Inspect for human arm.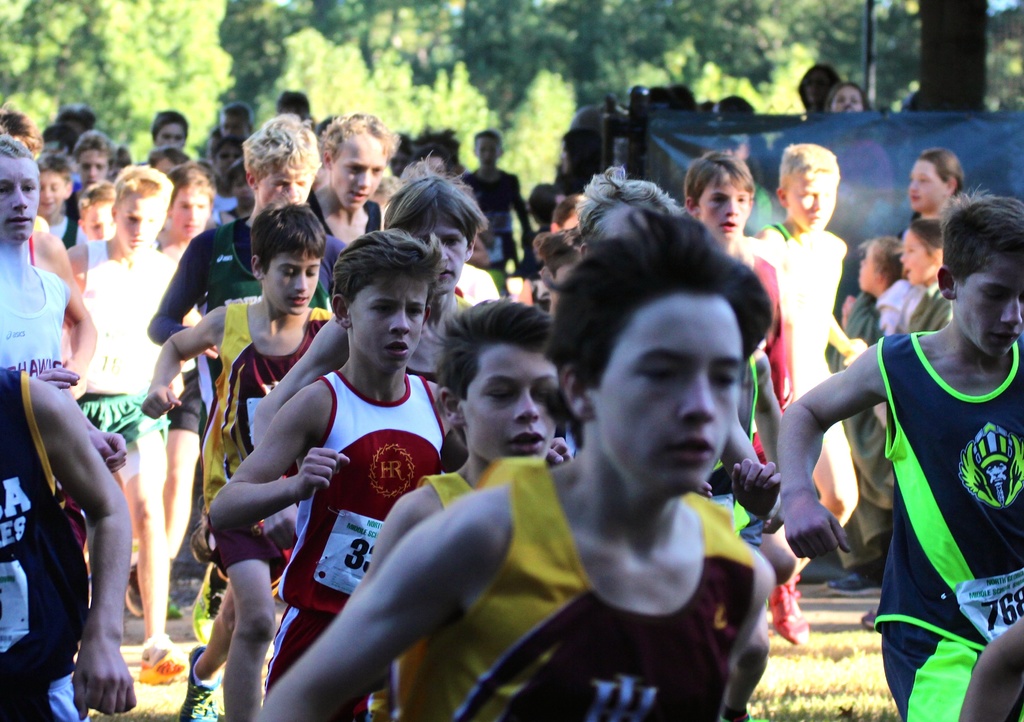
Inspection: Rect(350, 485, 439, 595).
